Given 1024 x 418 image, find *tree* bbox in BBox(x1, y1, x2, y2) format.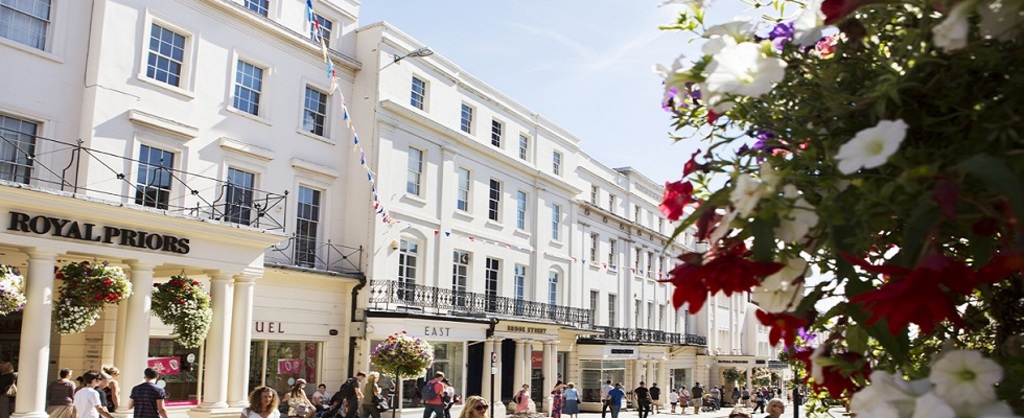
BBox(717, 359, 738, 398).
